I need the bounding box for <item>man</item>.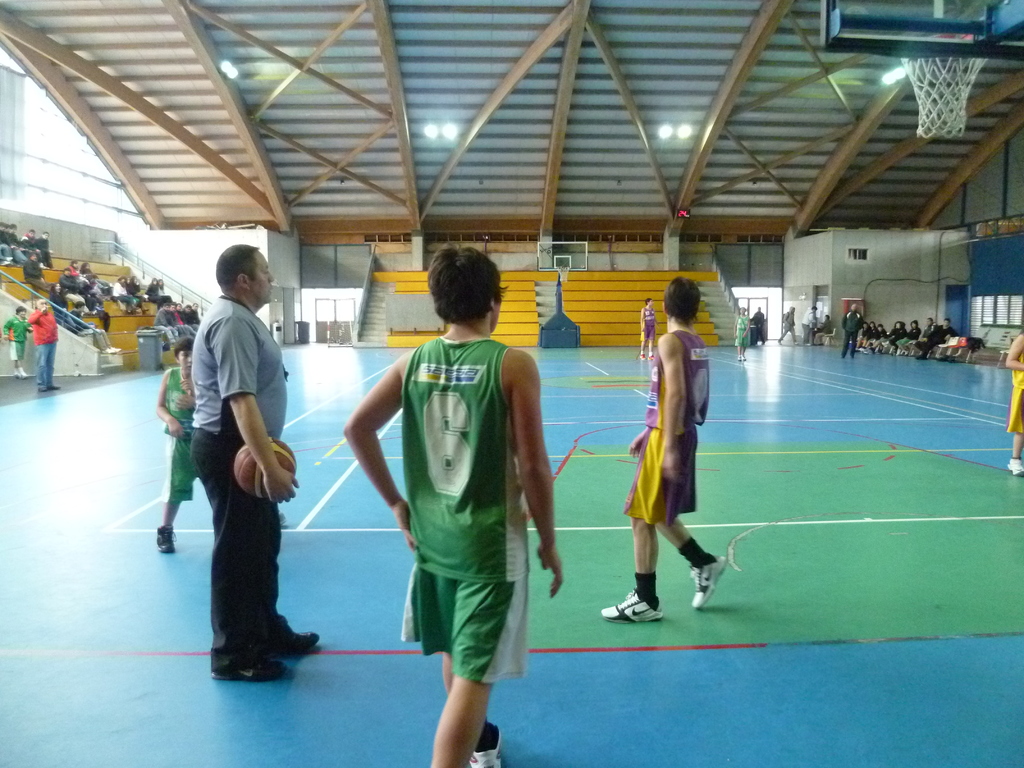
Here it is: x1=842 y1=304 x2=866 y2=358.
